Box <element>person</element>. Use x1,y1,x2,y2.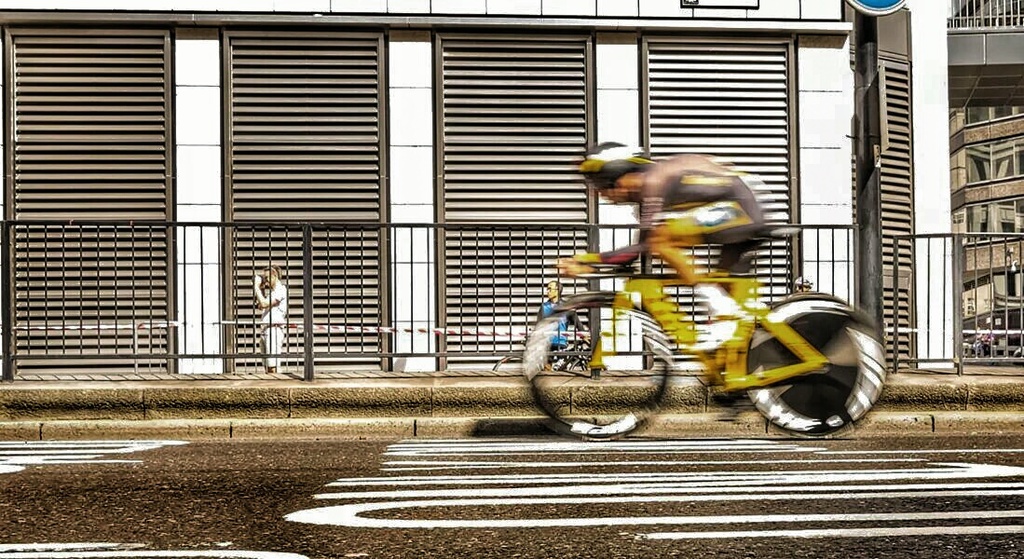
249,264,293,370.
